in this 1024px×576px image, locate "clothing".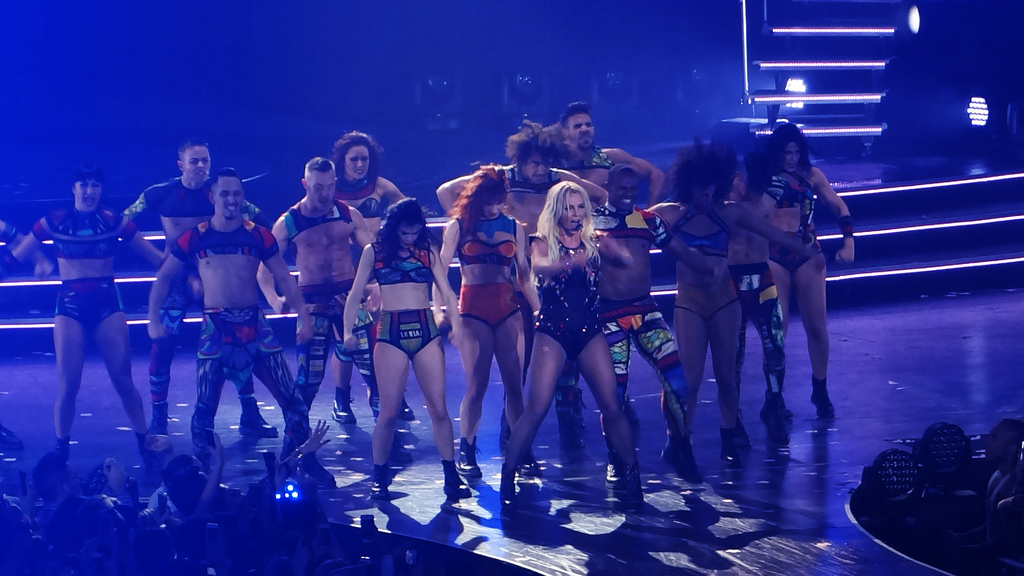
Bounding box: (29, 206, 129, 330).
